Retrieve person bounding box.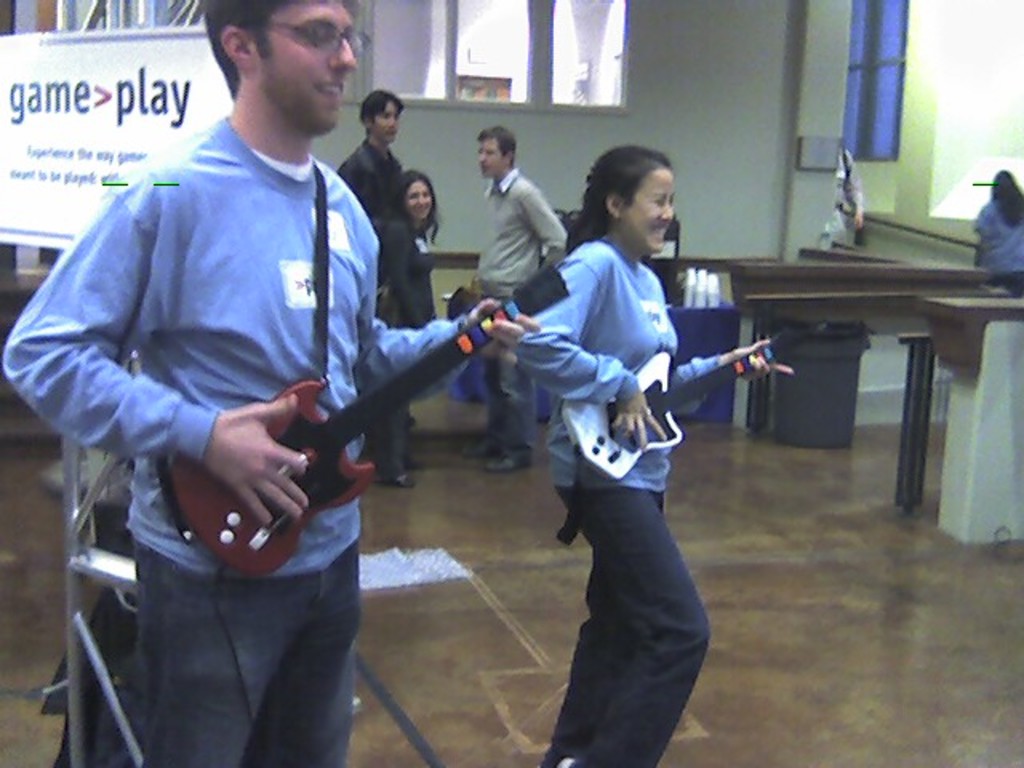
Bounding box: l=472, t=123, r=568, b=477.
